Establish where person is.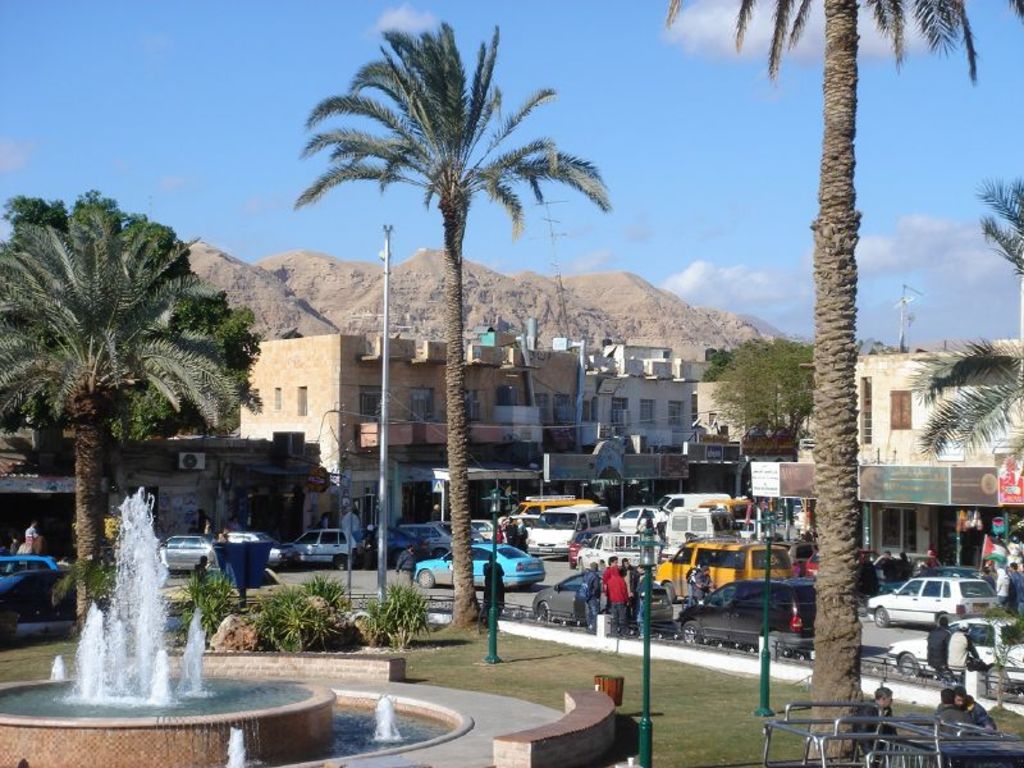
Established at x1=954 y1=625 x2=978 y2=672.
